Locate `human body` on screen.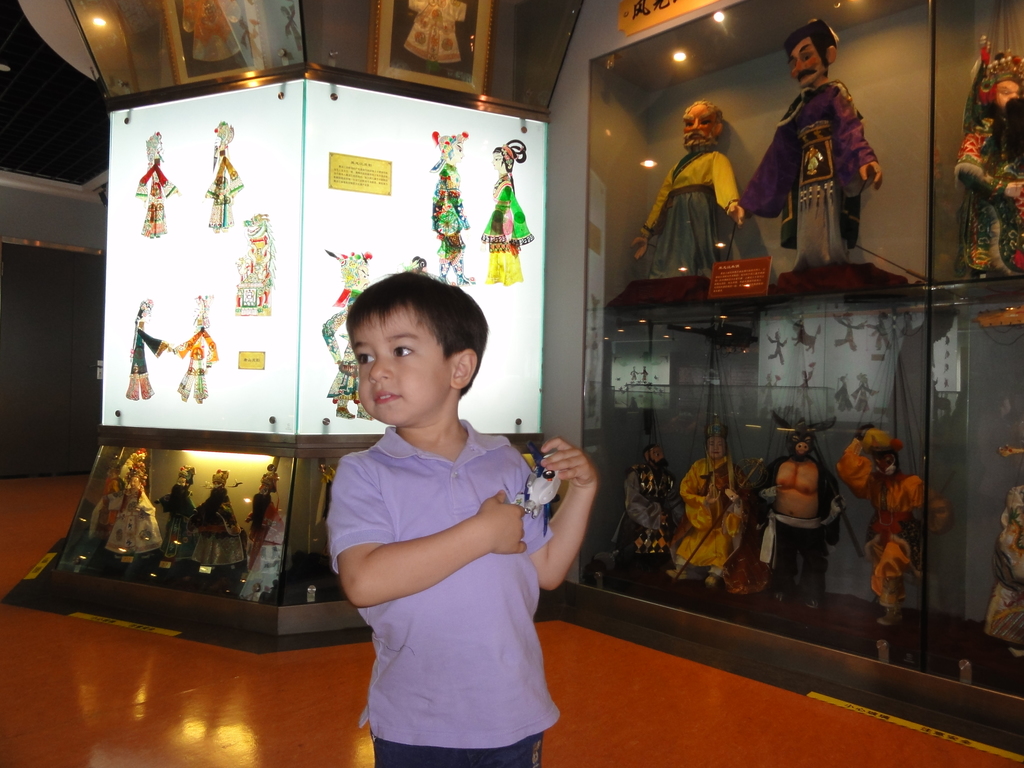
On screen at rect(230, 241, 276, 316).
